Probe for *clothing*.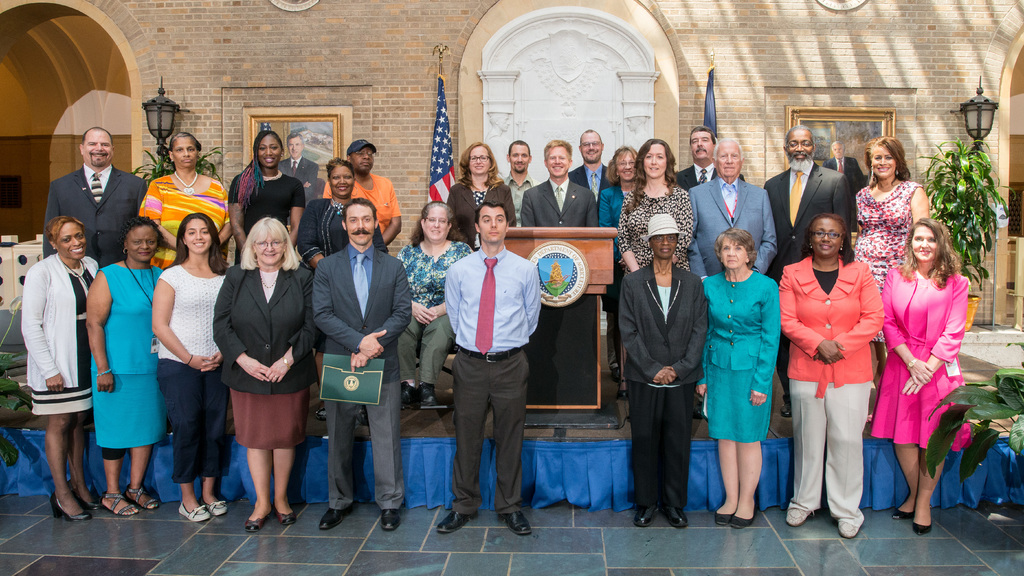
Probe result: region(500, 174, 537, 222).
